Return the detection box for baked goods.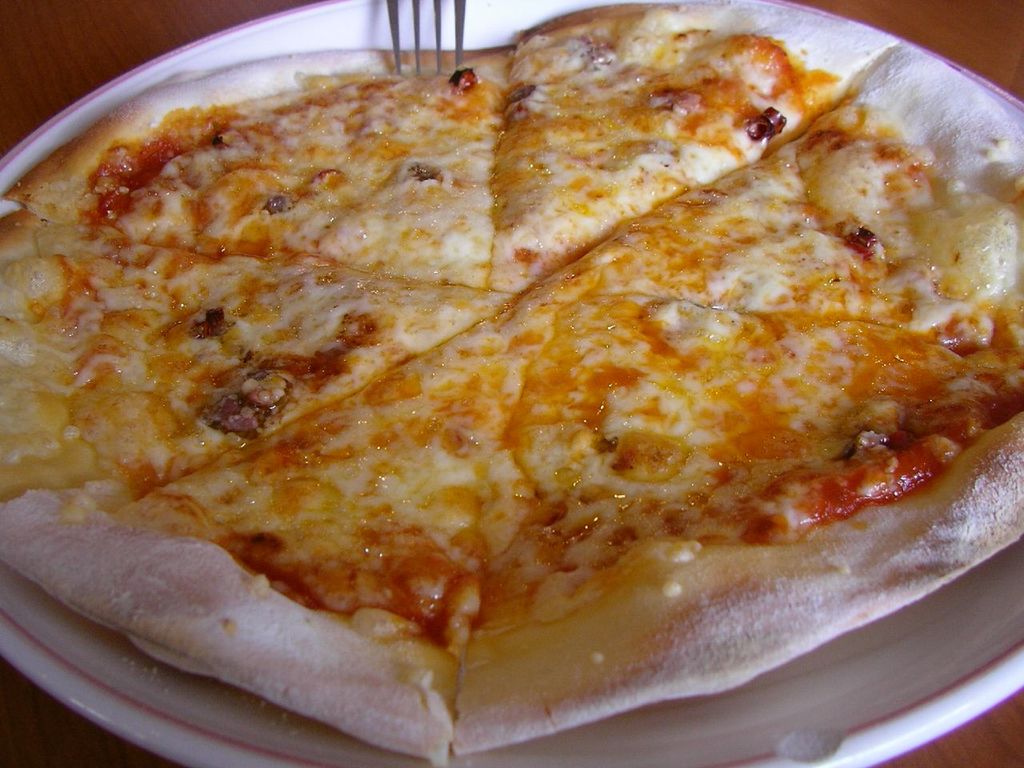
(0, 0, 1023, 767).
